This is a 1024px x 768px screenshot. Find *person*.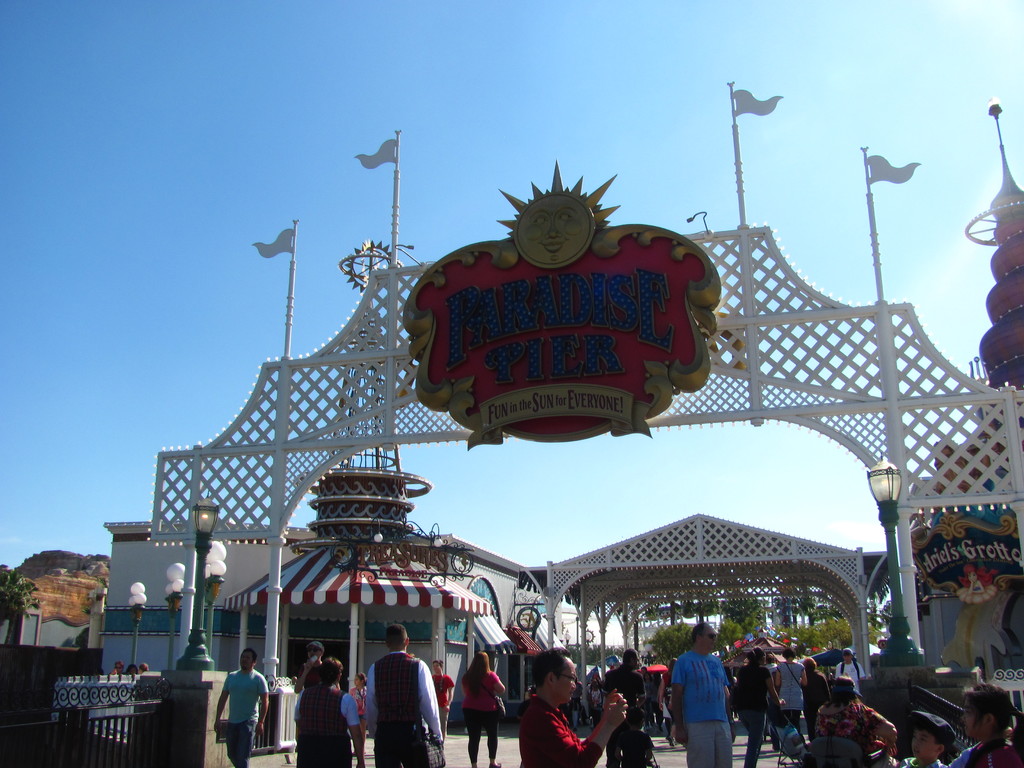
Bounding box: x1=214 y1=648 x2=267 y2=767.
